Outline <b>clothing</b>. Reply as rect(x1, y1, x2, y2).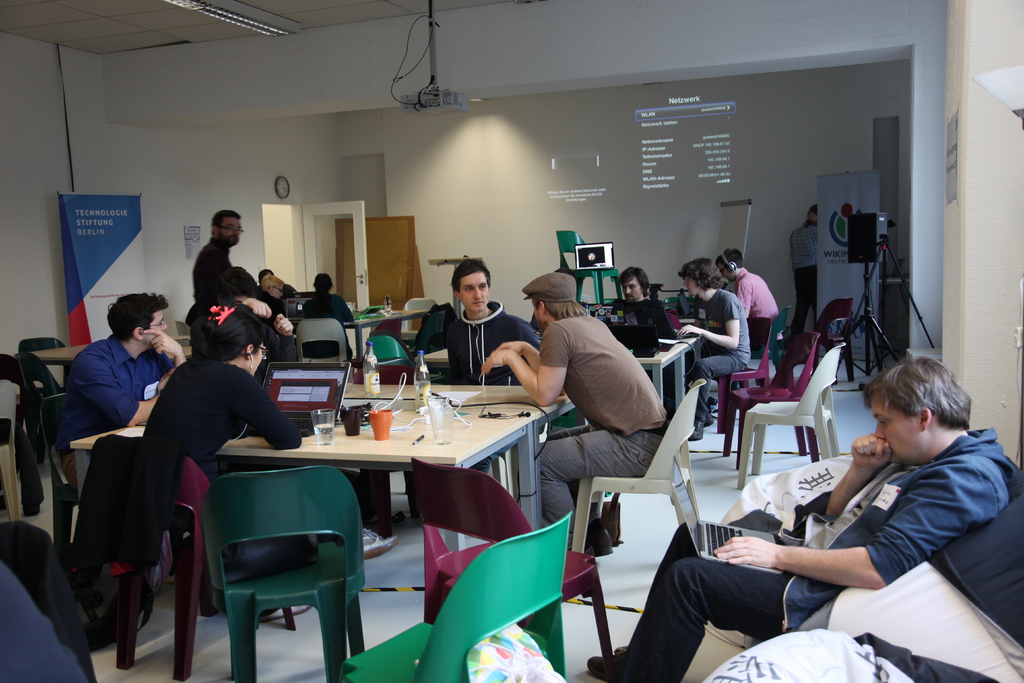
rect(687, 290, 751, 424).
